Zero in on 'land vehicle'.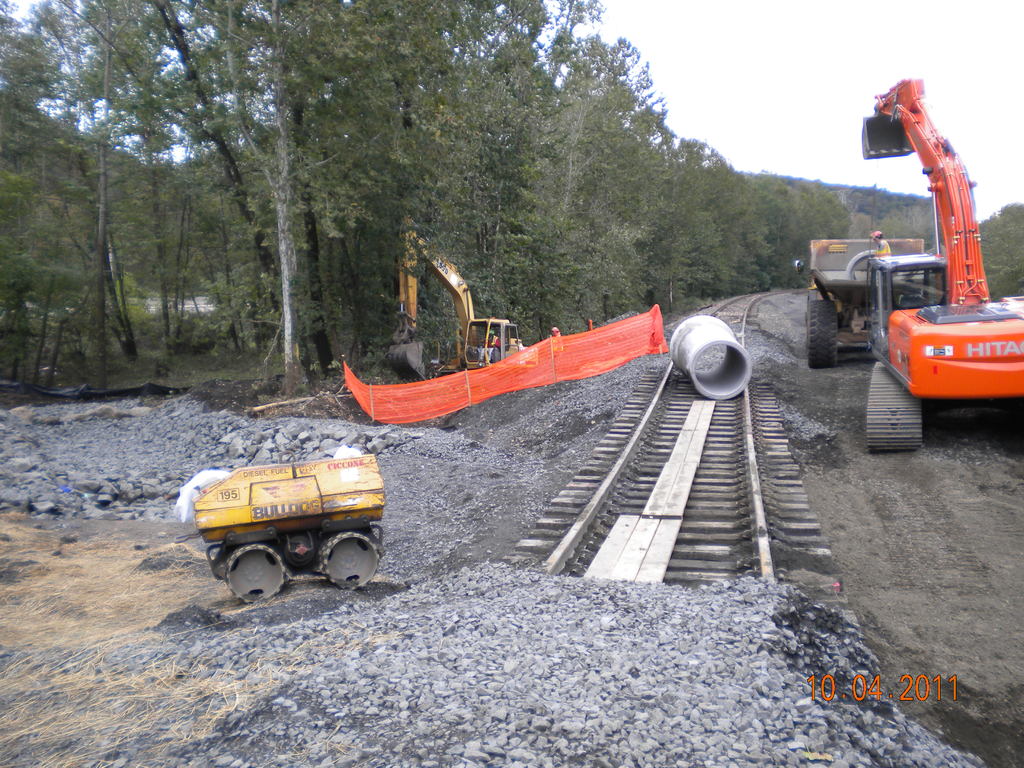
Zeroed in: 387:216:544:380.
